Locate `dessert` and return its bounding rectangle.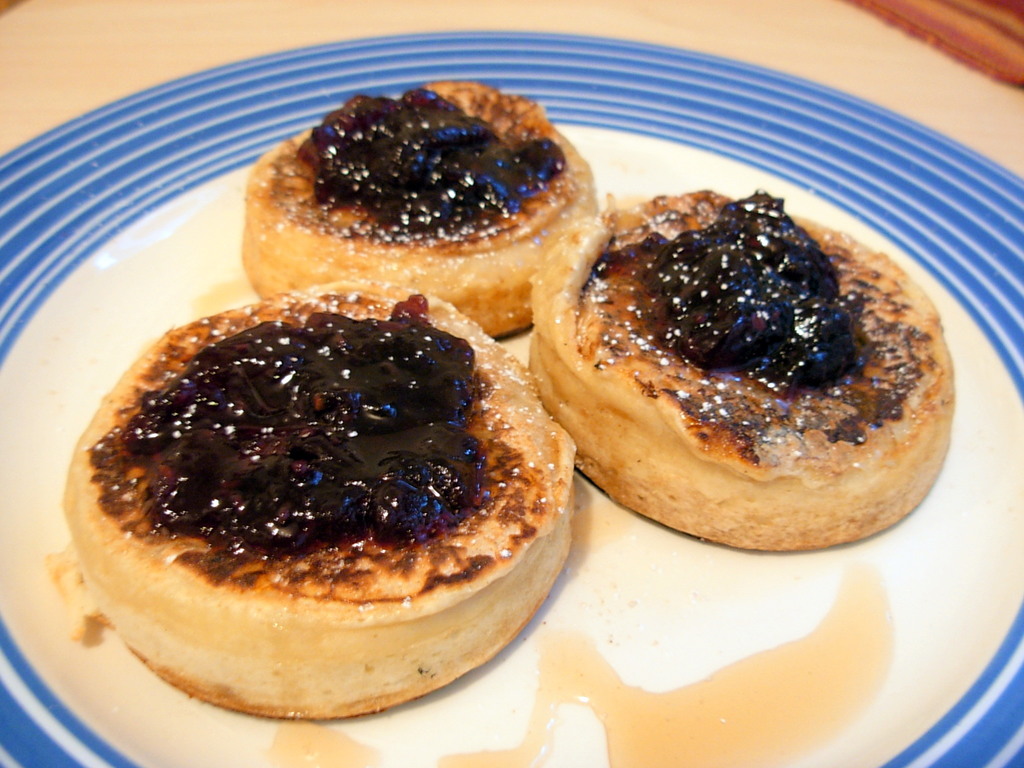
crop(238, 81, 596, 331).
